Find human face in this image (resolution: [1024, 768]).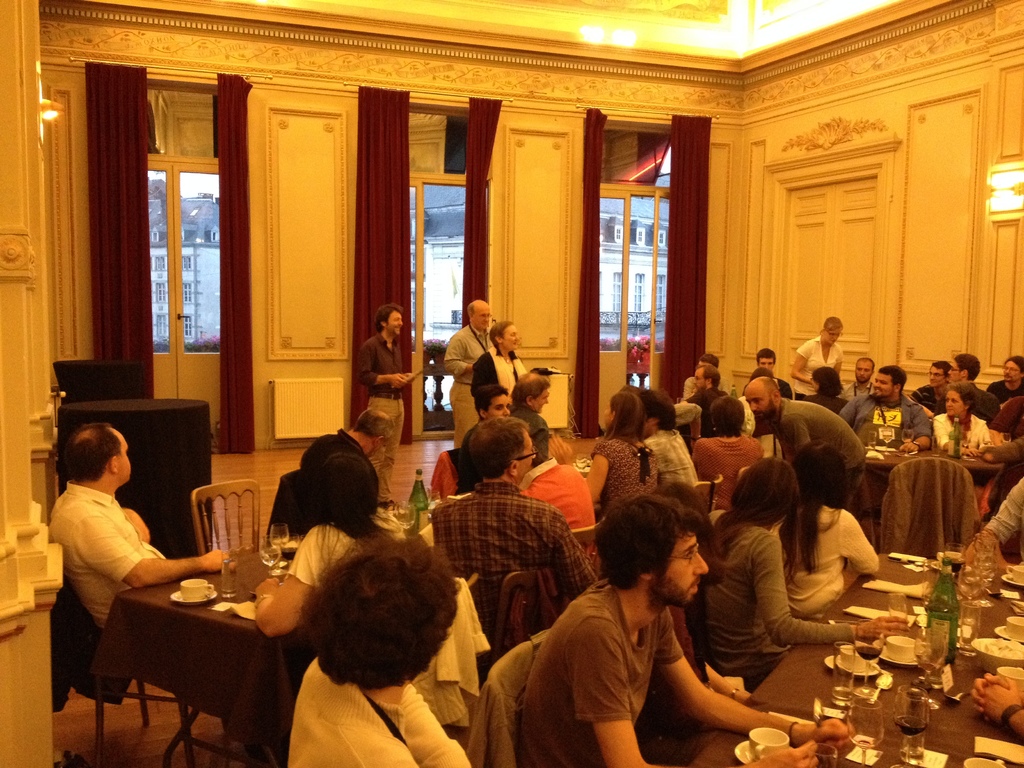
[929,367,944,388].
